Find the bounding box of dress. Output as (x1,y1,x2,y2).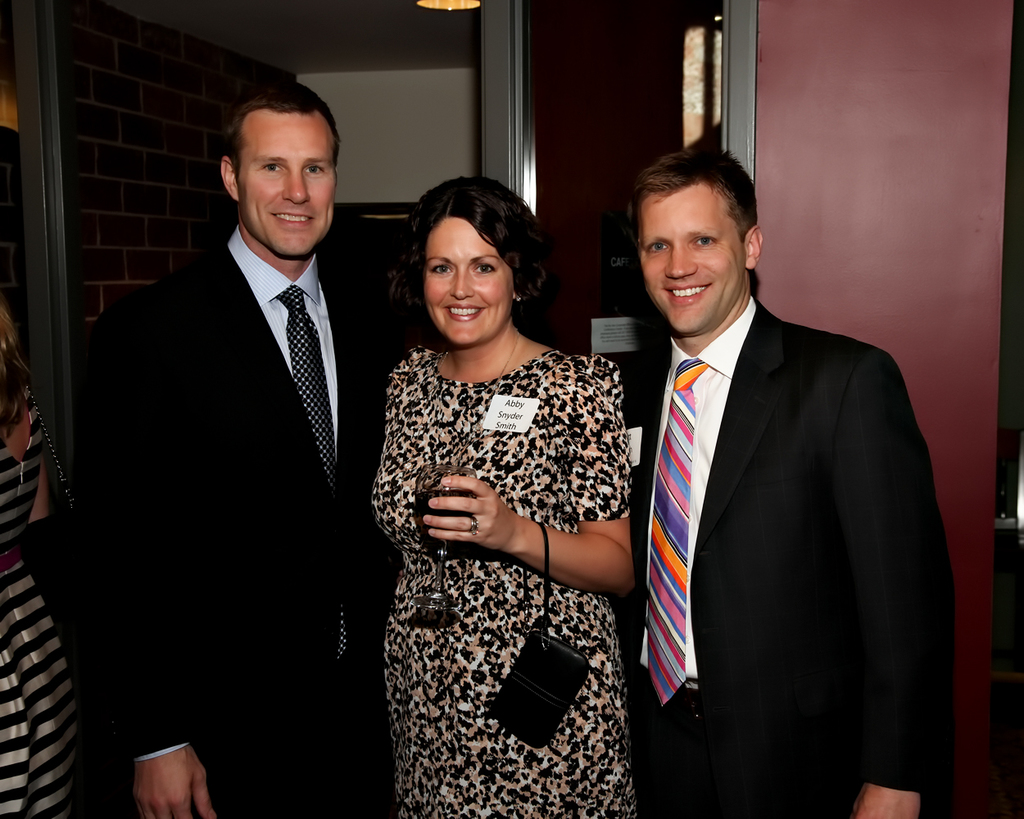
(366,306,641,800).
